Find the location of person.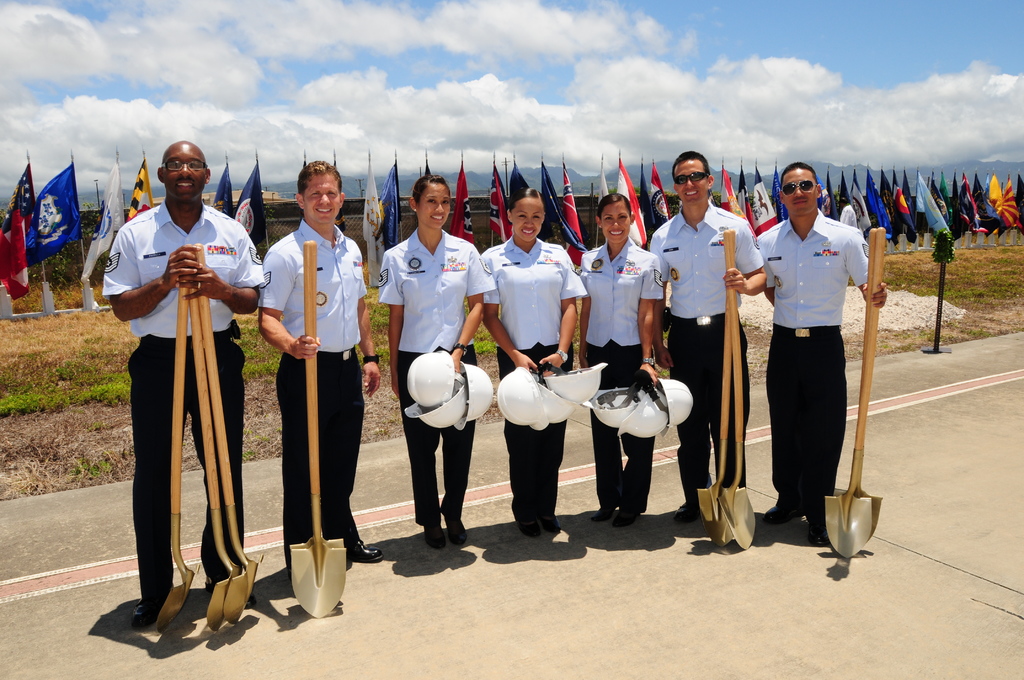
Location: {"x1": 479, "y1": 189, "x2": 586, "y2": 538}.
